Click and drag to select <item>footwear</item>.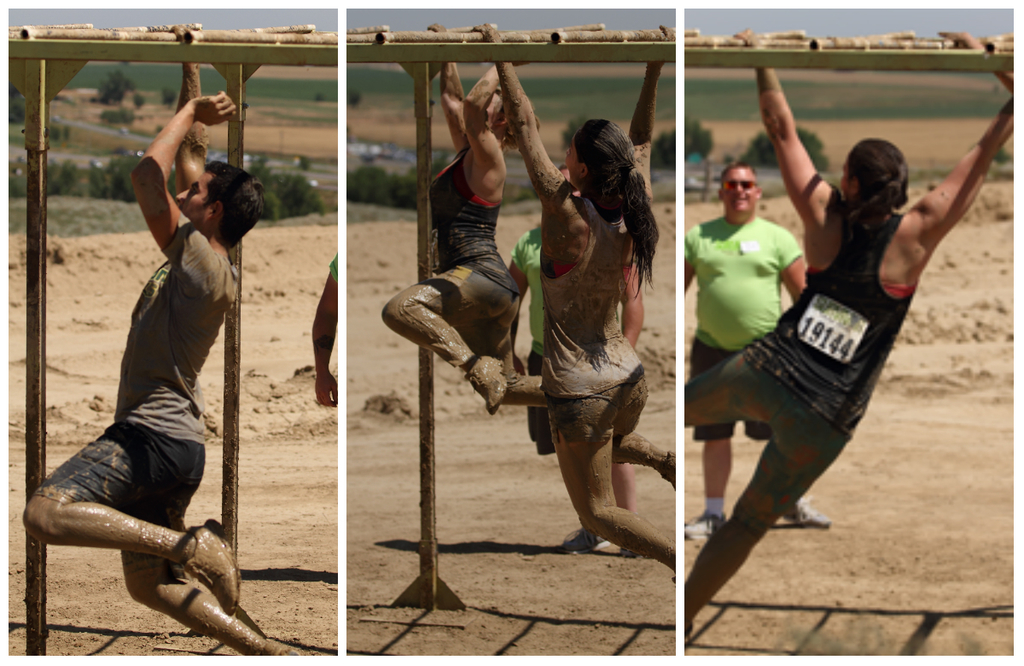
Selection: (662,444,688,478).
